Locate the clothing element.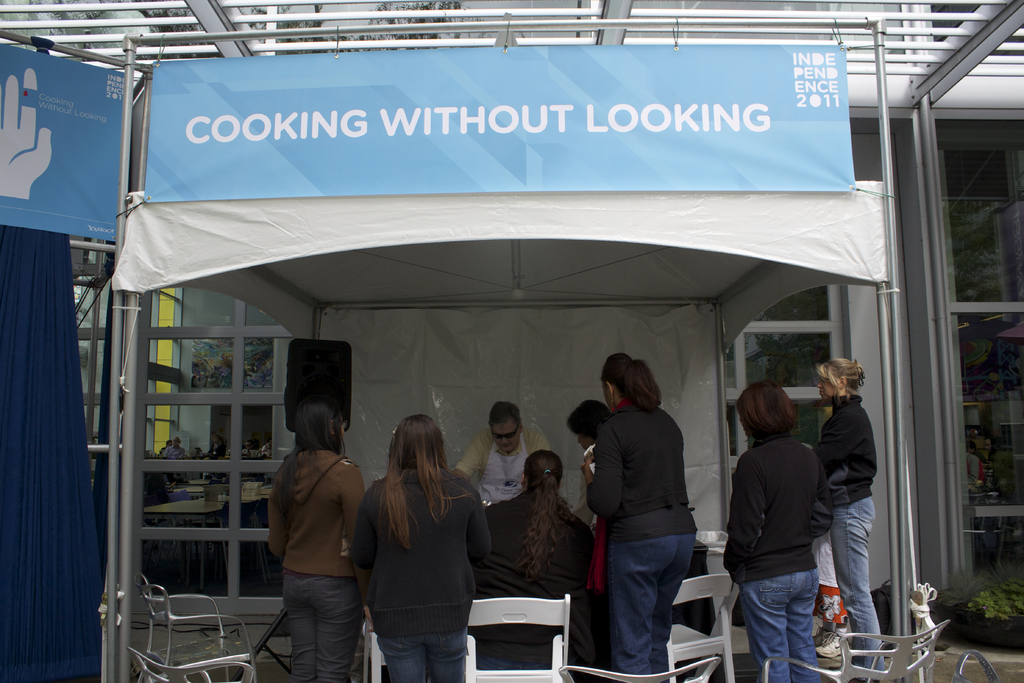
Element bbox: (left=451, top=426, right=543, bottom=506).
